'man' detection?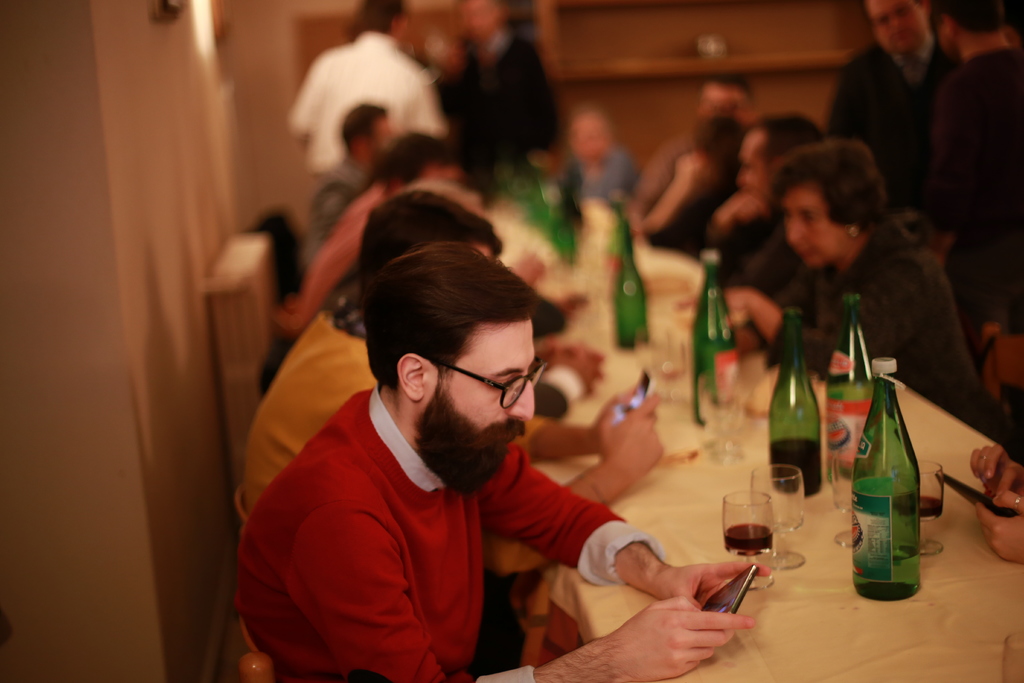
<box>232,188,667,576</box>
